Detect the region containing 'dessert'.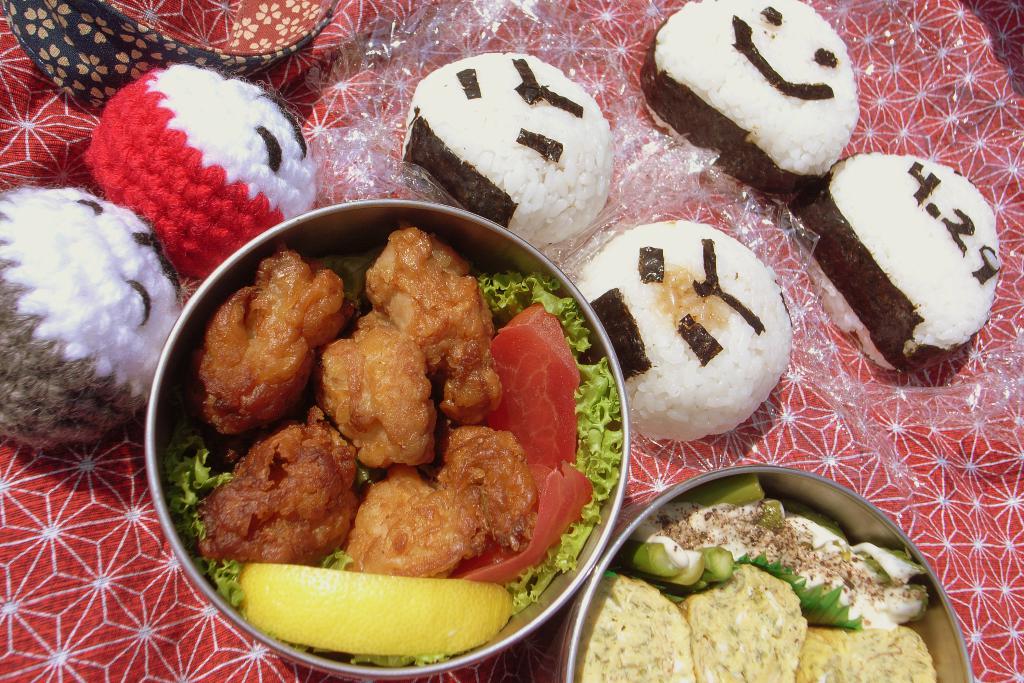
<region>336, 466, 457, 579</region>.
